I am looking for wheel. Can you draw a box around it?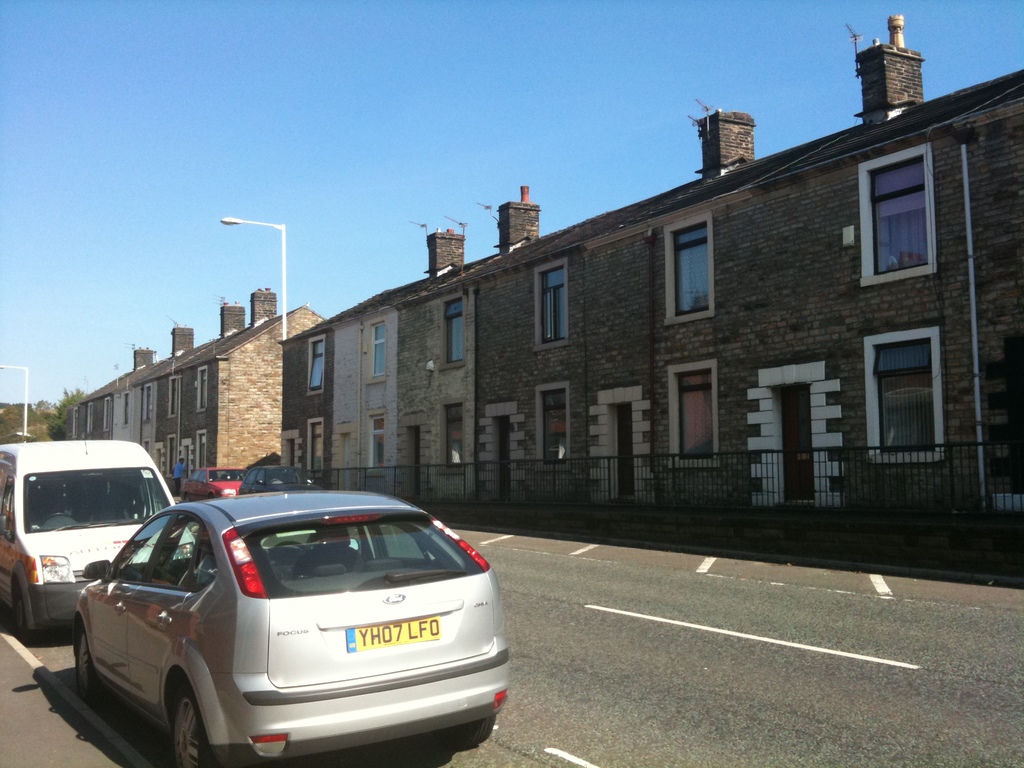
Sure, the bounding box is <box>181,492,191,504</box>.
